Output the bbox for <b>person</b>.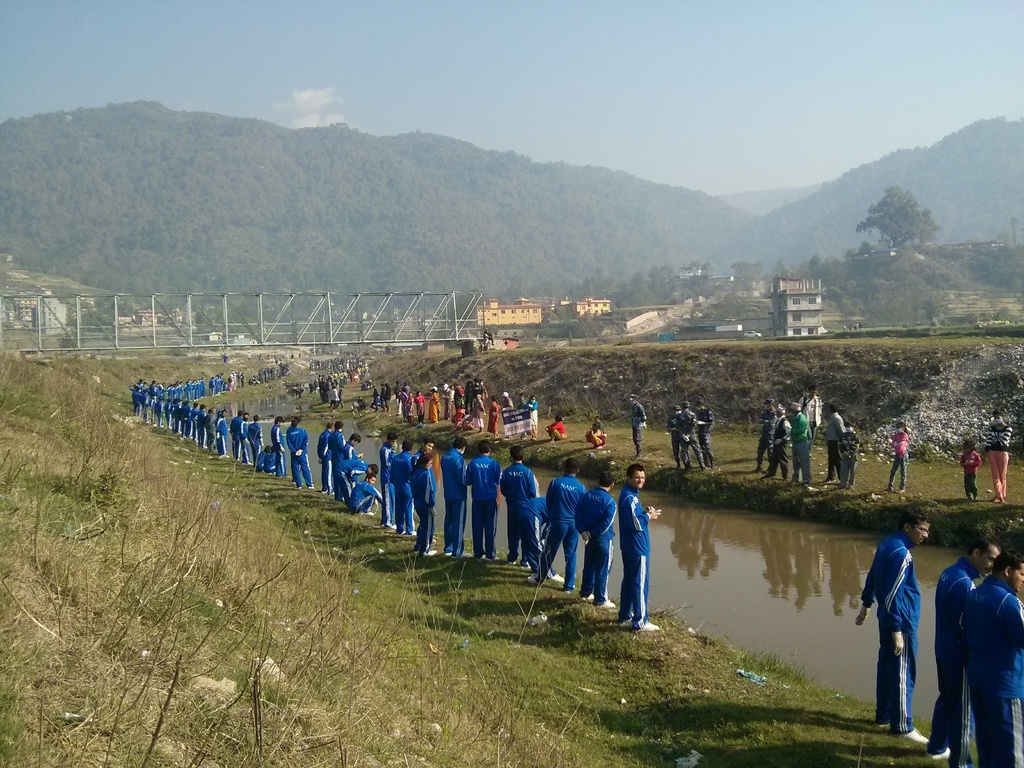
locate(349, 476, 374, 515).
